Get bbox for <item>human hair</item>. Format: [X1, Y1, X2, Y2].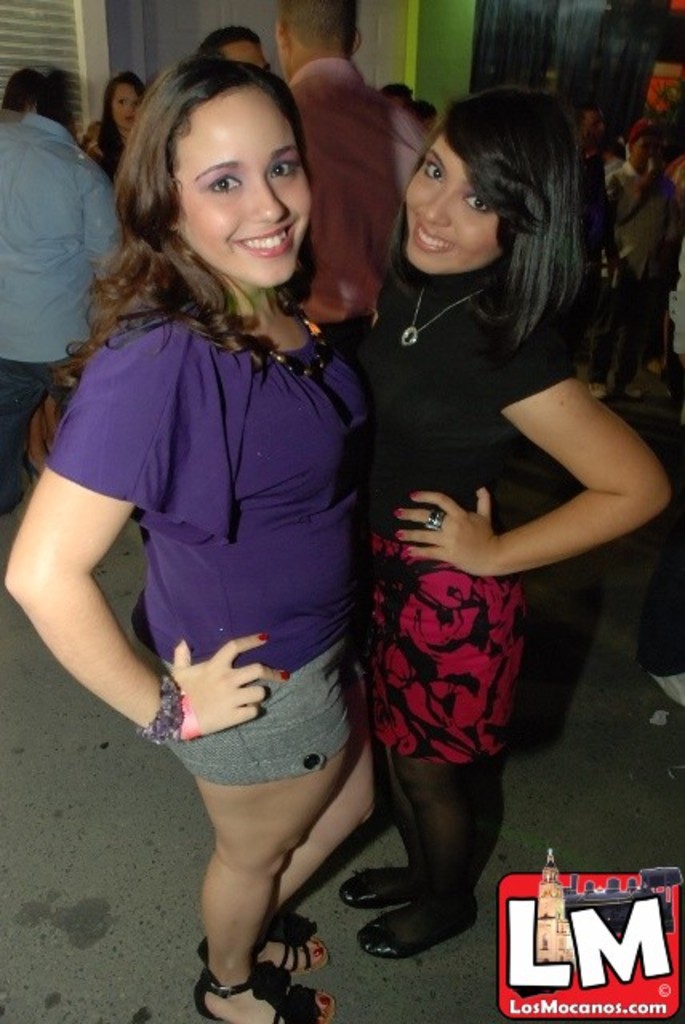
[99, 69, 146, 173].
